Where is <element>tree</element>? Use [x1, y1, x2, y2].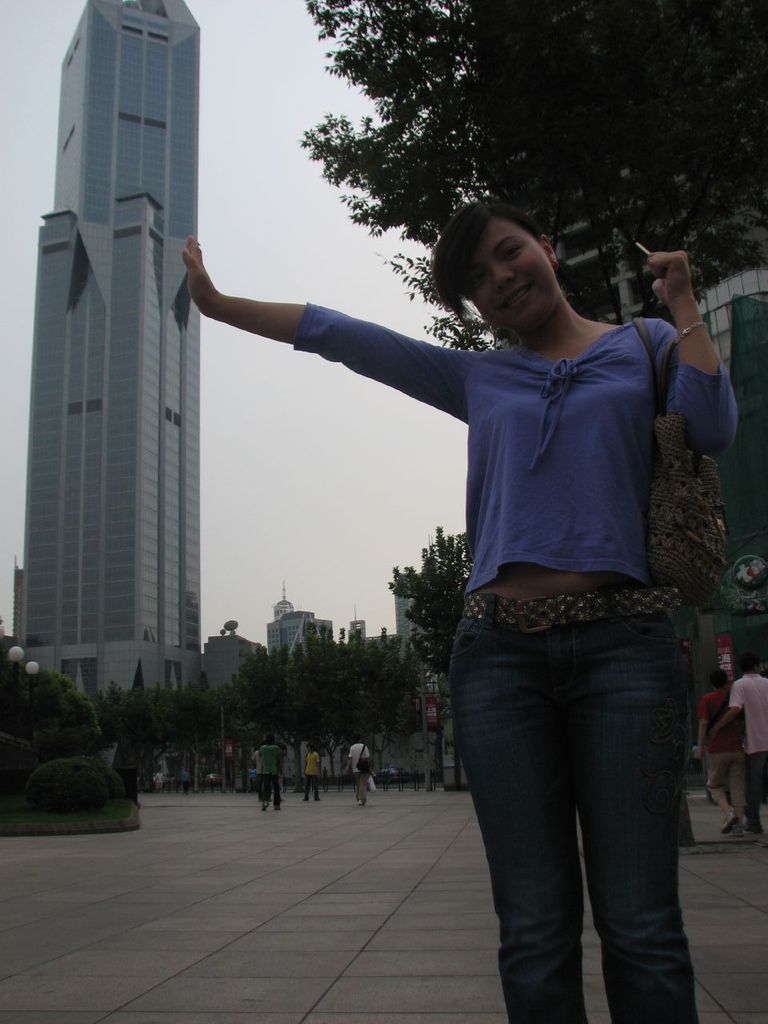
[0, 625, 105, 813].
